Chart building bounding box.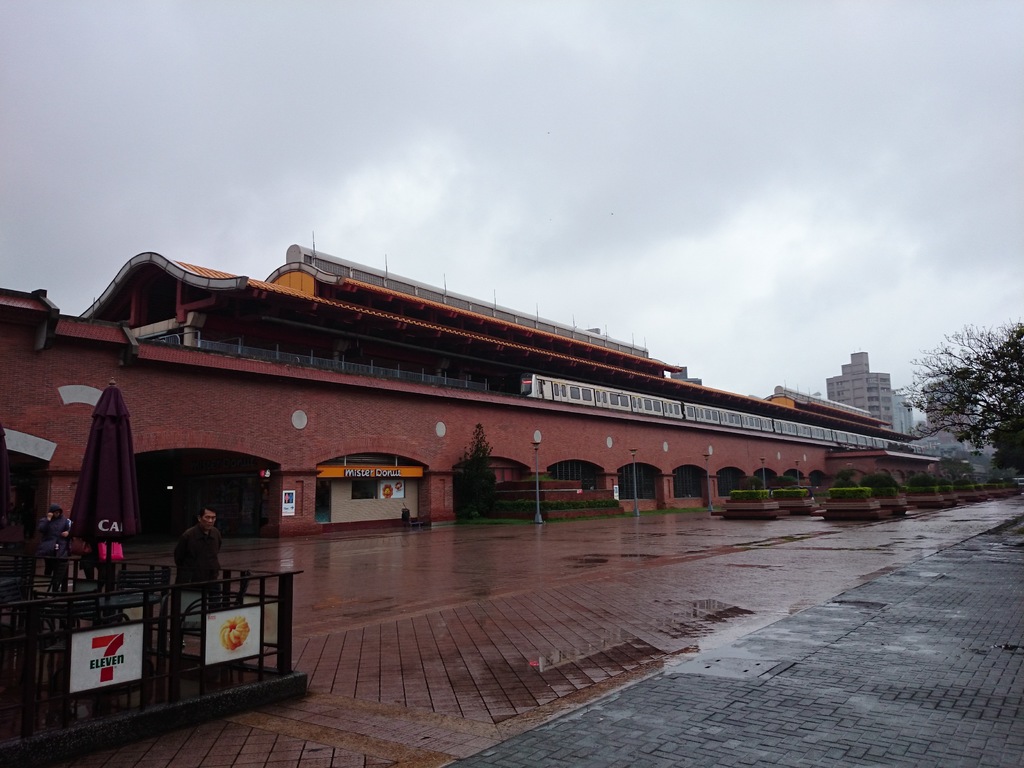
Charted: BBox(927, 376, 976, 441).
